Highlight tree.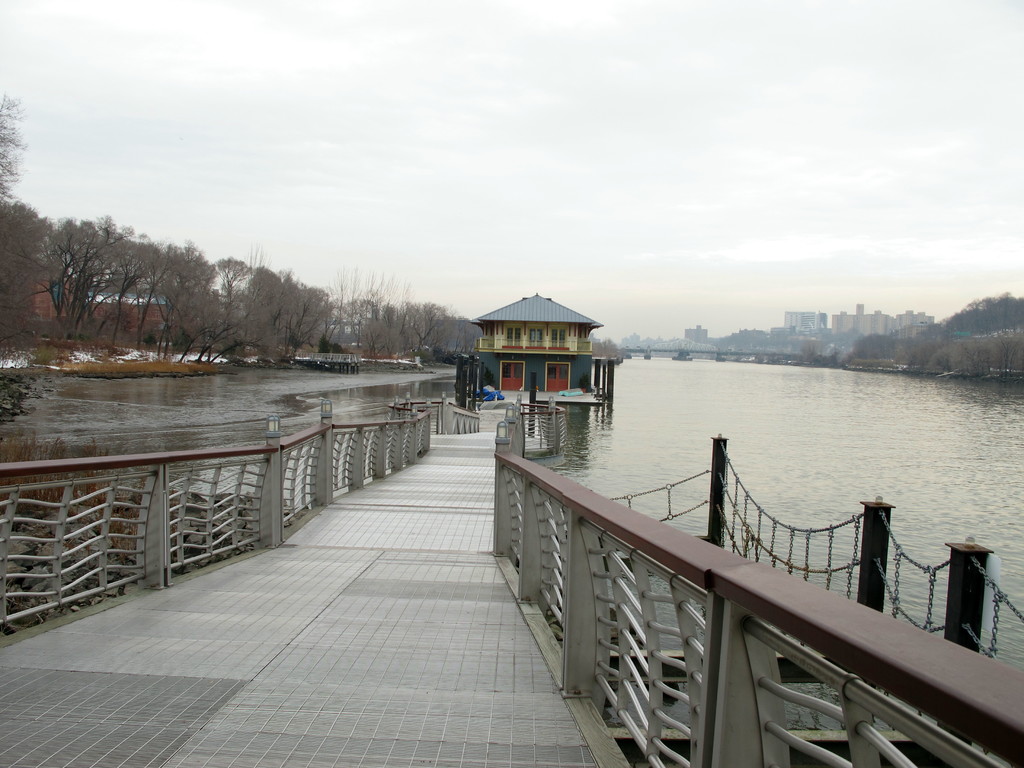
Highlighted region: detection(35, 209, 231, 362).
